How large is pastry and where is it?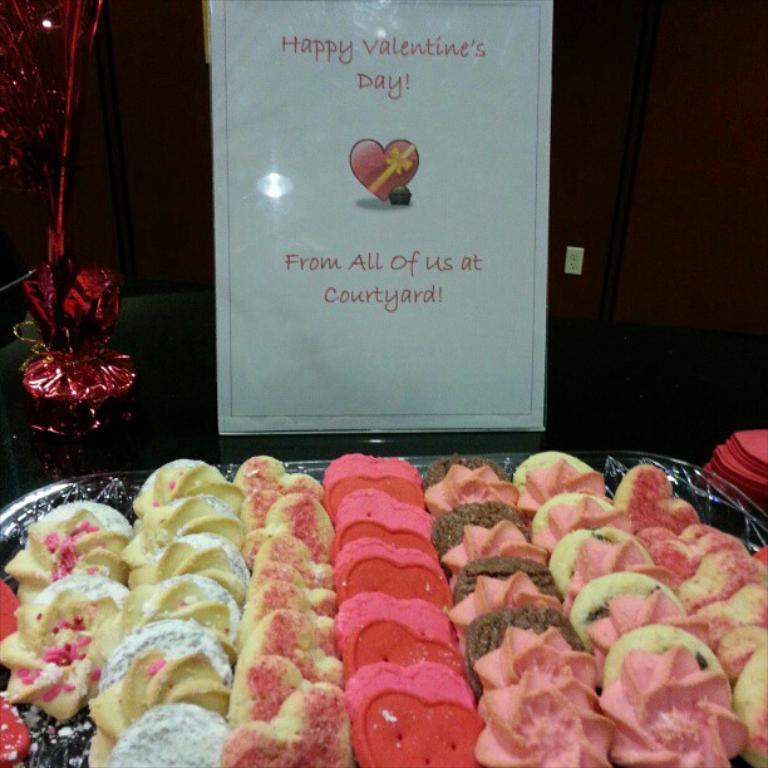
Bounding box: box=[129, 456, 236, 518].
